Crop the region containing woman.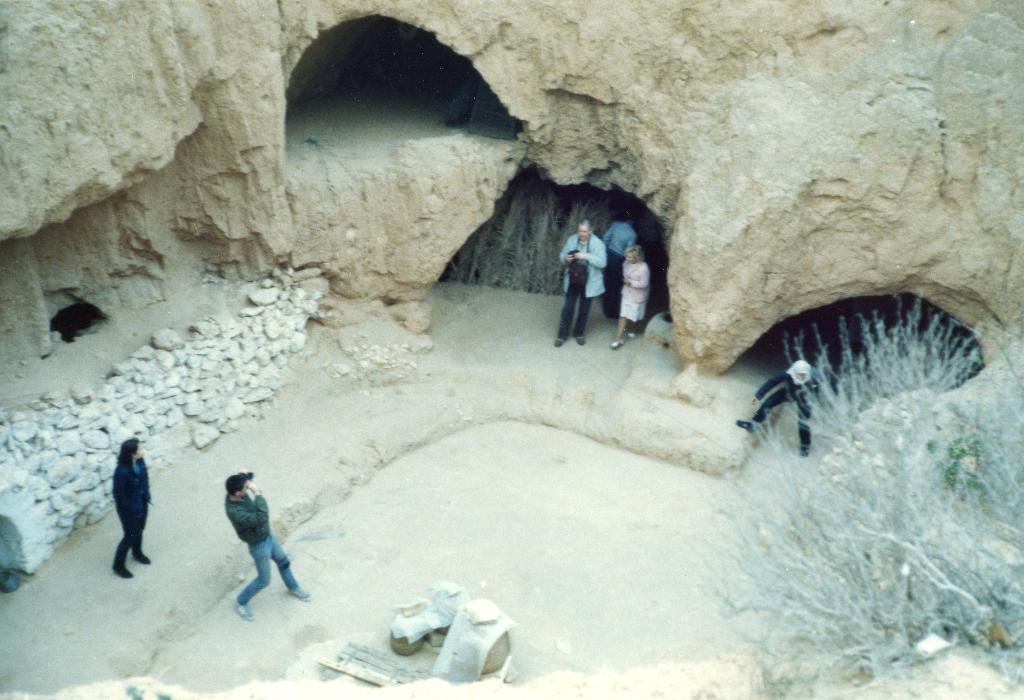
Crop region: <region>601, 246, 649, 350</region>.
